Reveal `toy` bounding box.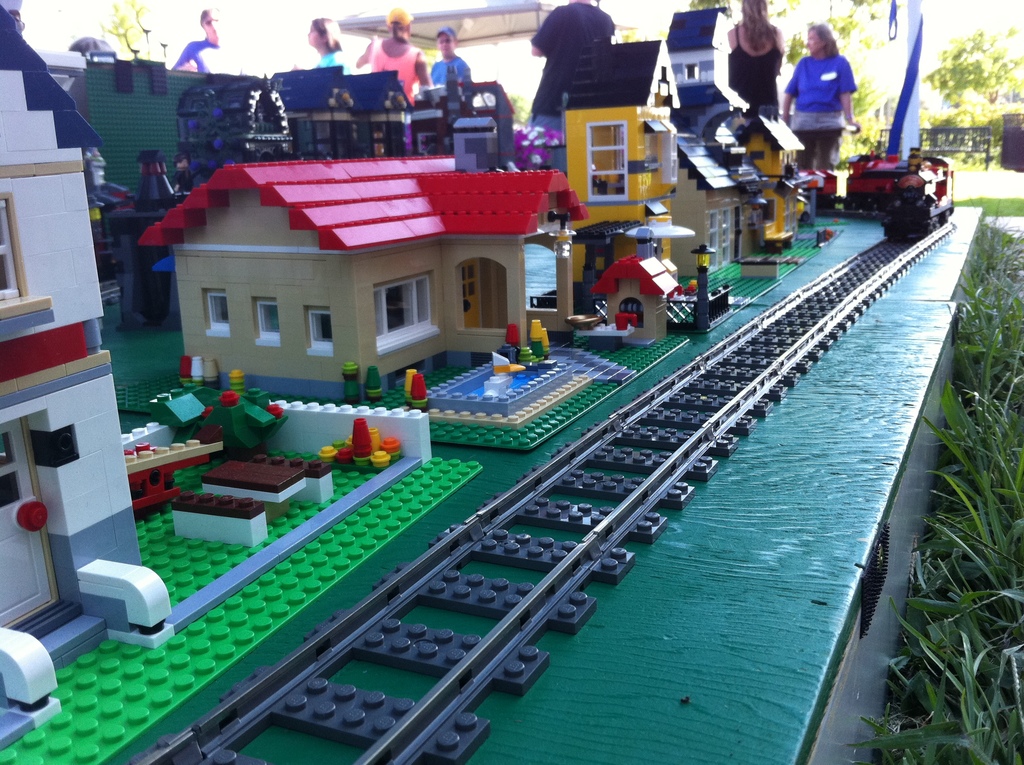
Revealed: select_region(835, 150, 957, 245).
